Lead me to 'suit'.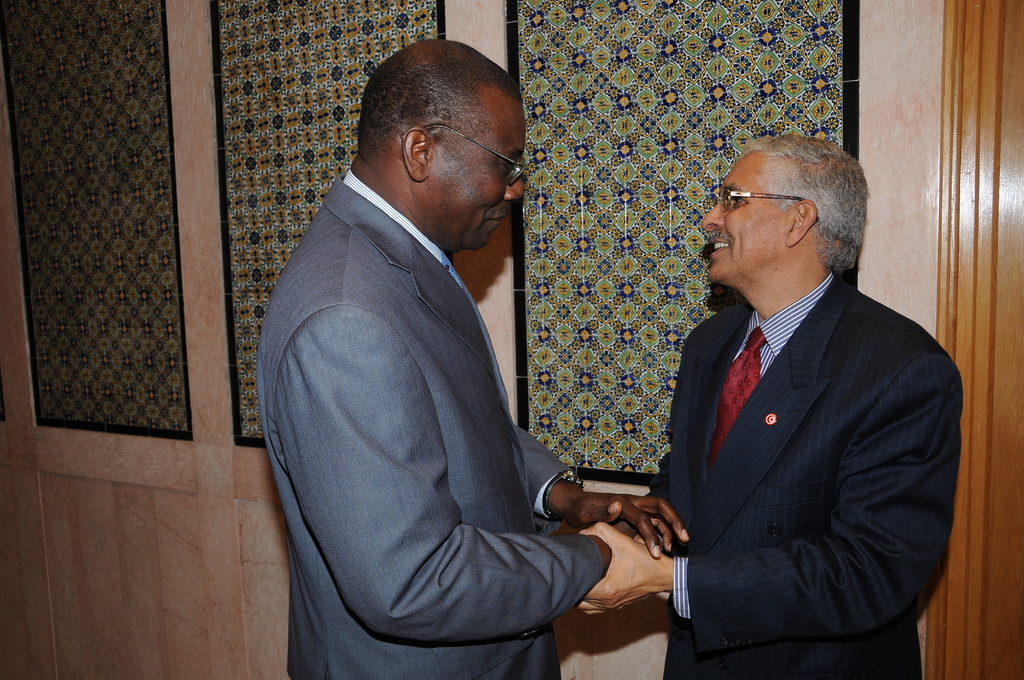
Lead to [x1=648, y1=270, x2=973, y2=679].
